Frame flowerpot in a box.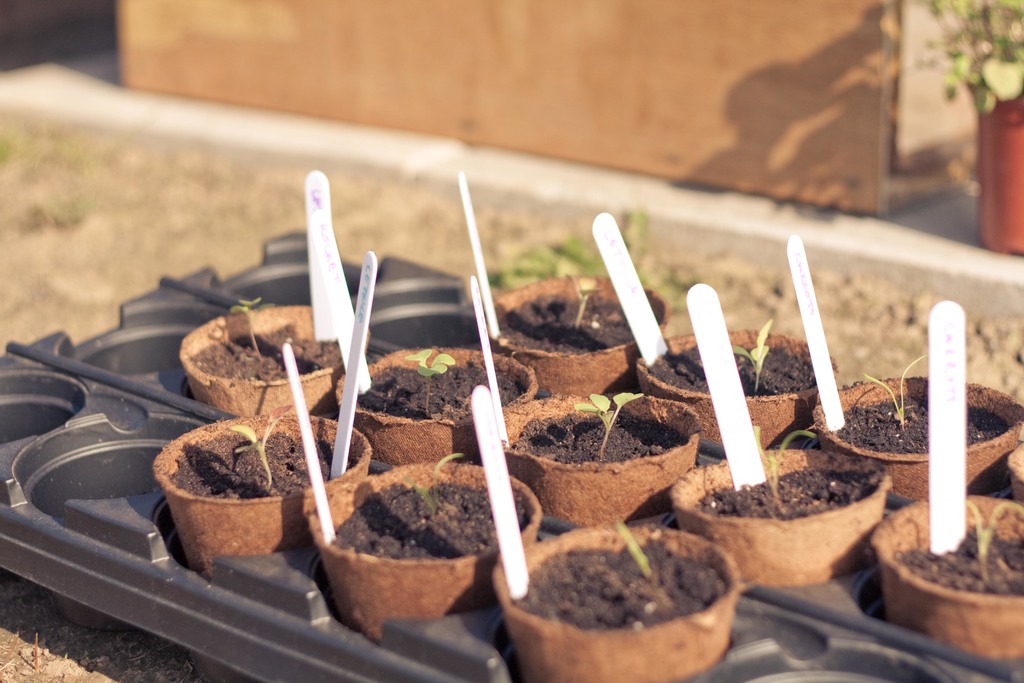
<region>174, 298, 374, 415</region>.
